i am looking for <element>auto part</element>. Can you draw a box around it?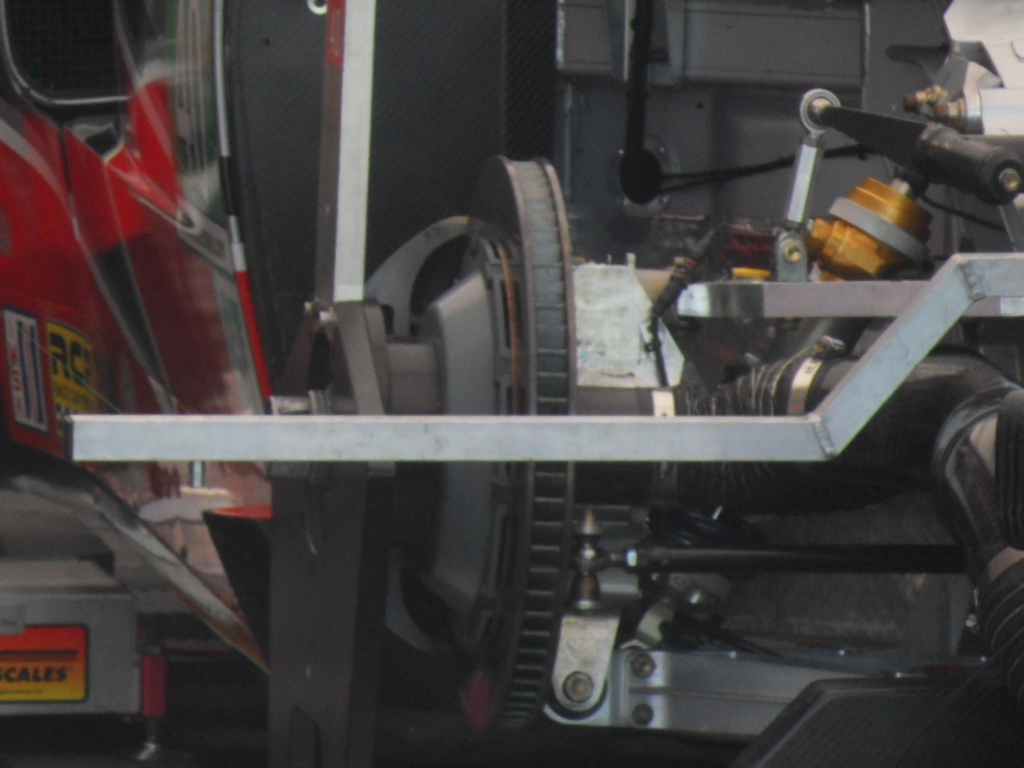
Sure, the bounding box is select_region(263, 0, 1023, 767).
